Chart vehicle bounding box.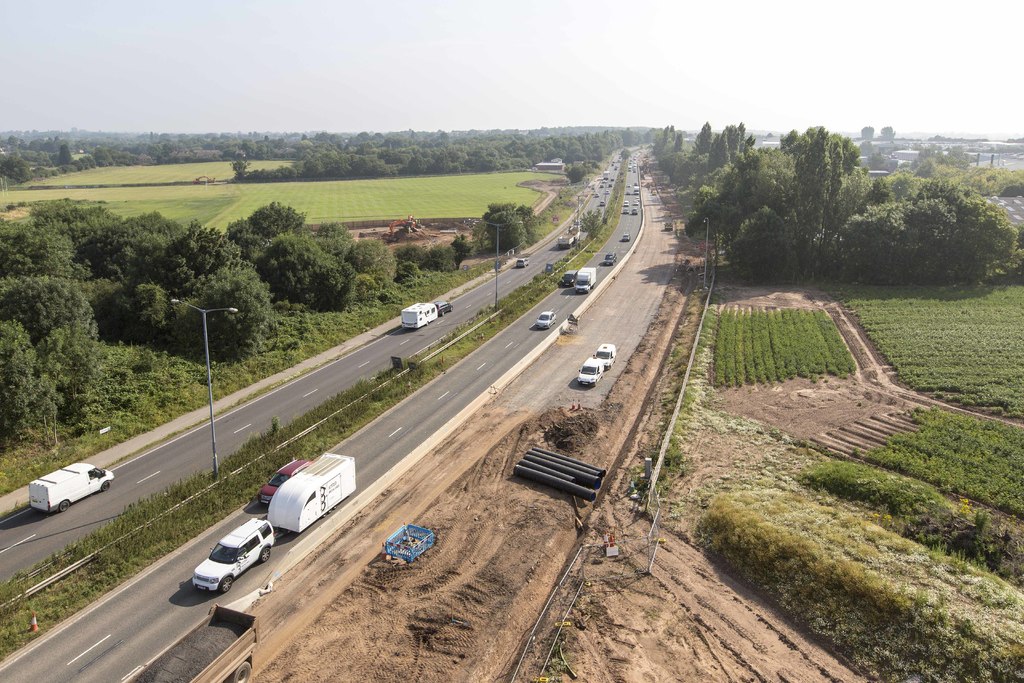
Charted: [602,252,616,267].
